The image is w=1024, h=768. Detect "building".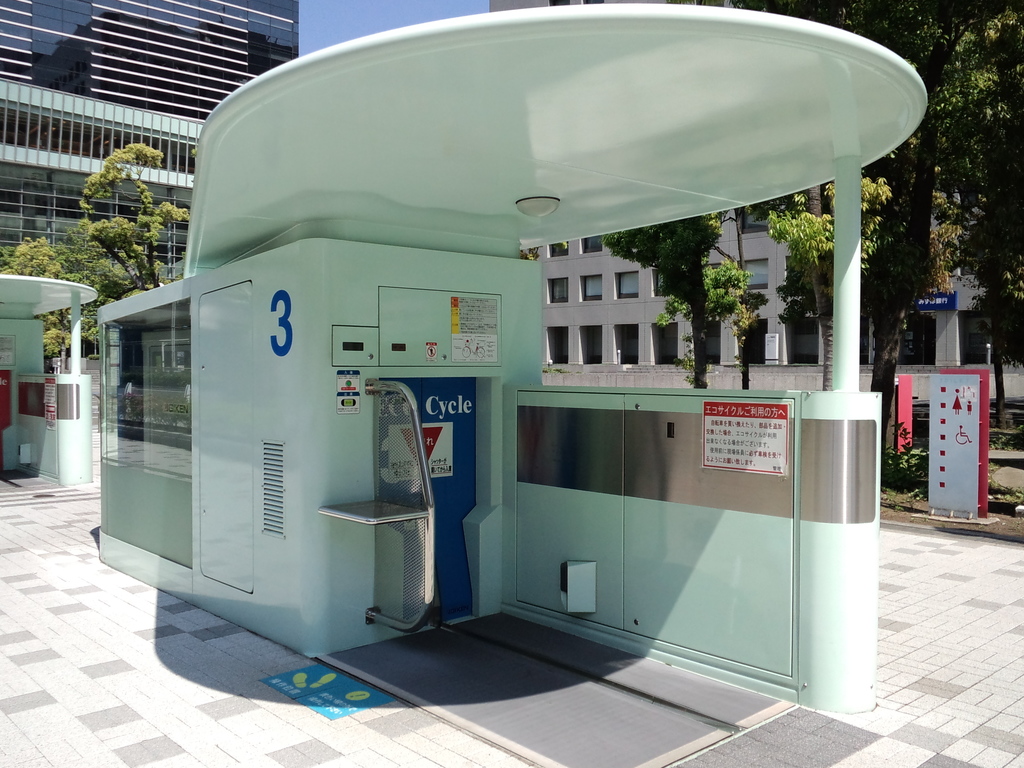
Detection: bbox=[0, 0, 298, 285].
